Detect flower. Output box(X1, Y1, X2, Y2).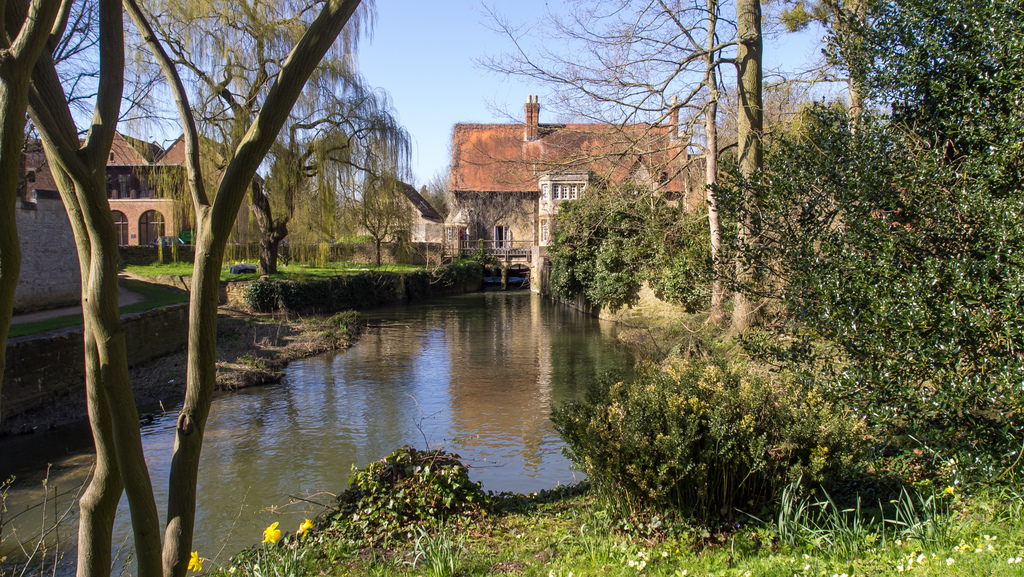
box(184, 548, 199, 576).
